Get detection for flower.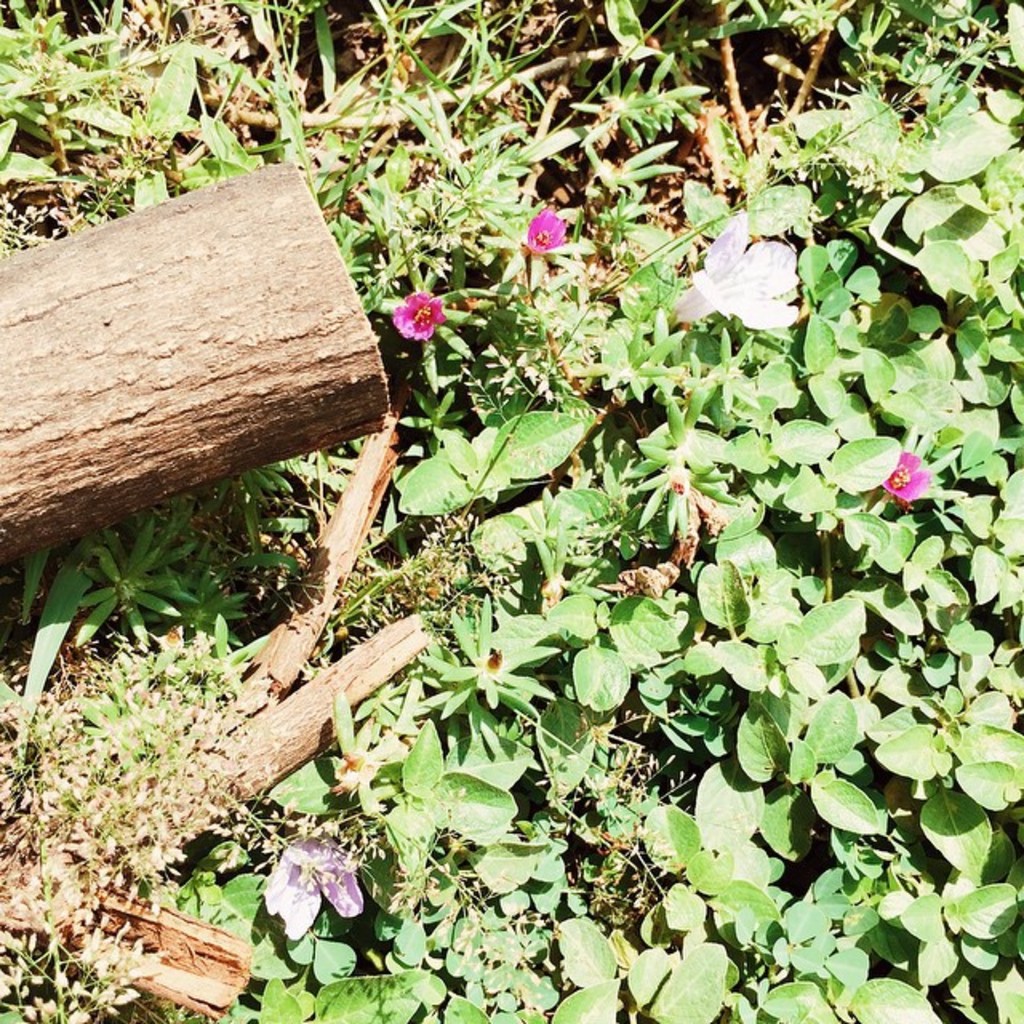
Detection: 522:206:581:258.
